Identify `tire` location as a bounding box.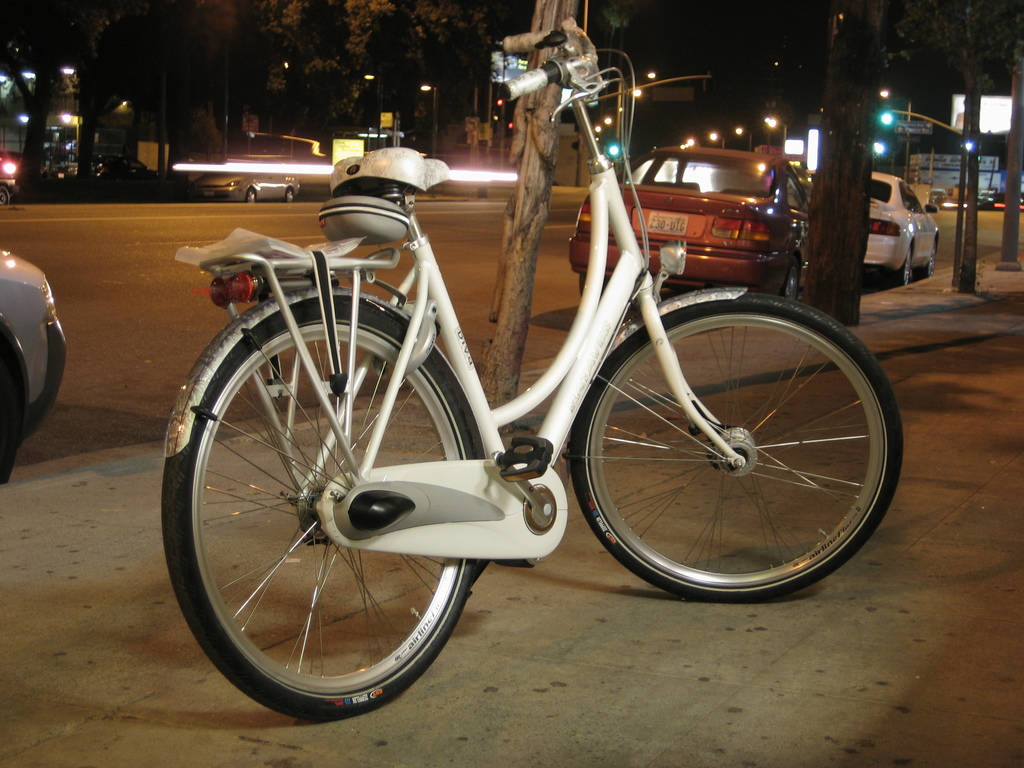
BBox(572, 291, 904, 601).
